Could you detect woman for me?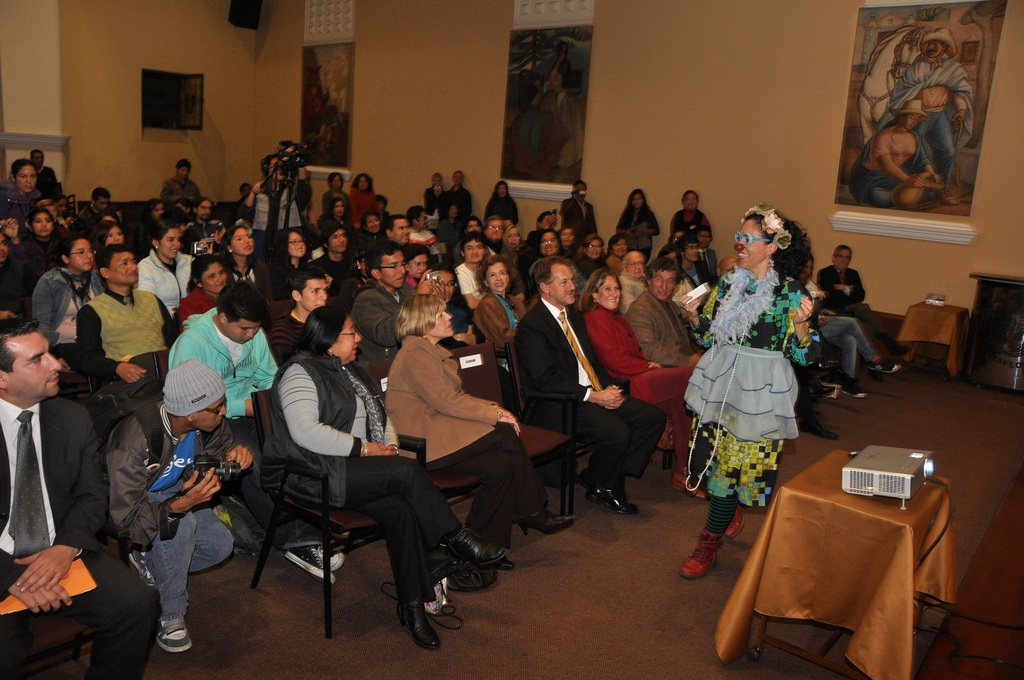
Detection result: [383,296,575,568].
